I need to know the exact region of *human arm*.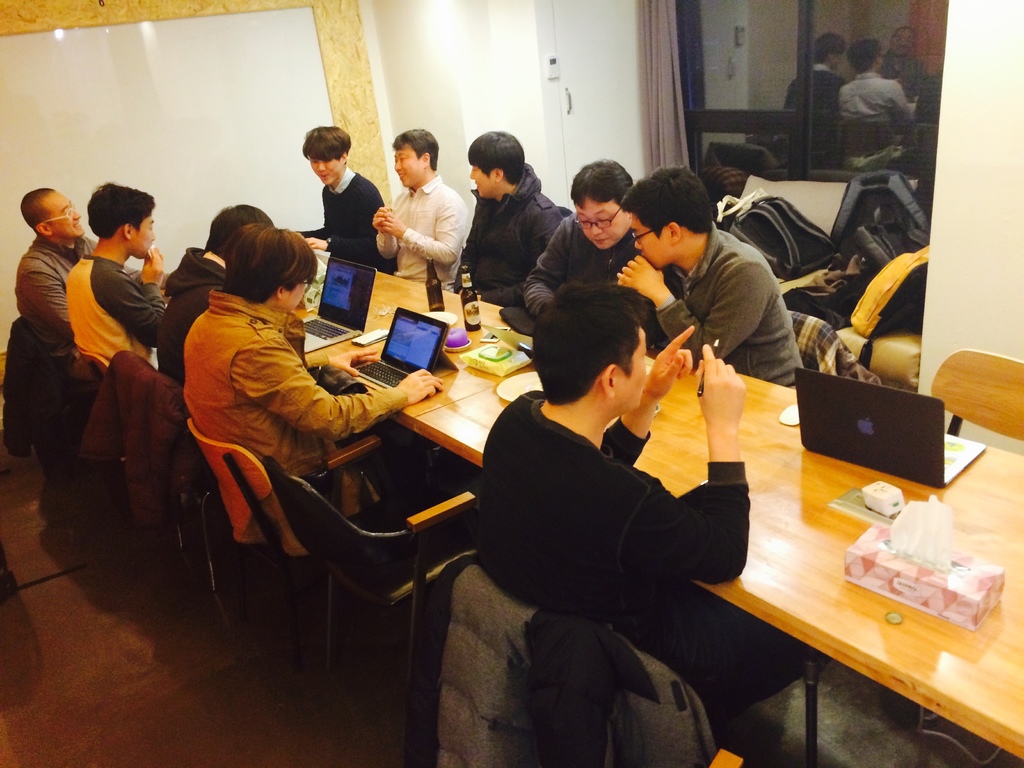
Region: {"left": 369, "top": 182, "right": 399, "bottom": 262}.
